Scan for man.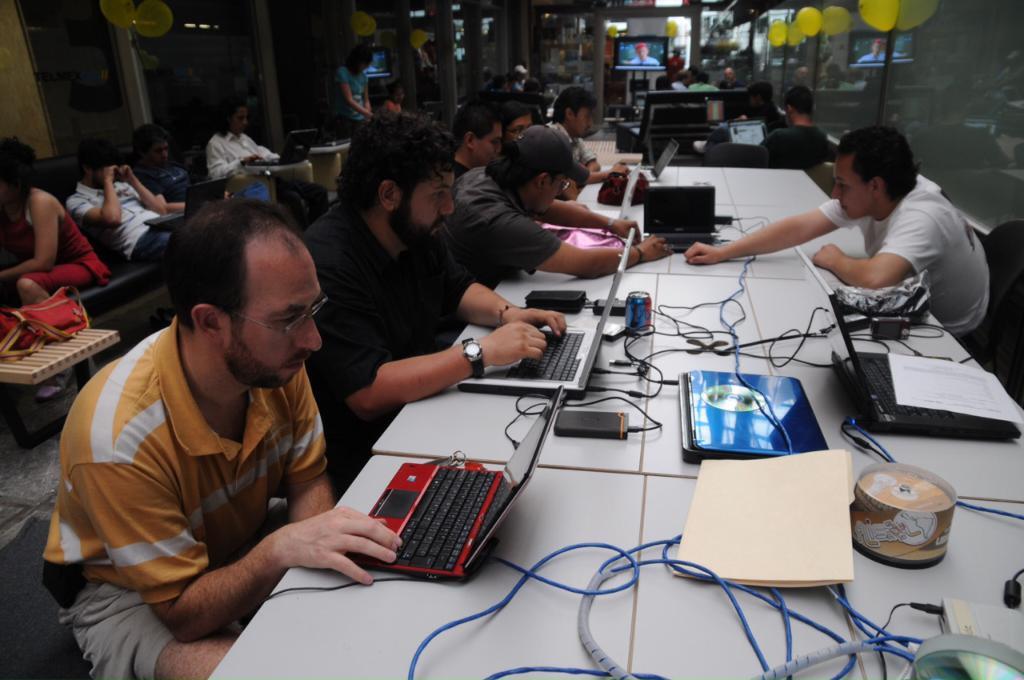
Scan result: select_region(511, 65, 525, 93).
